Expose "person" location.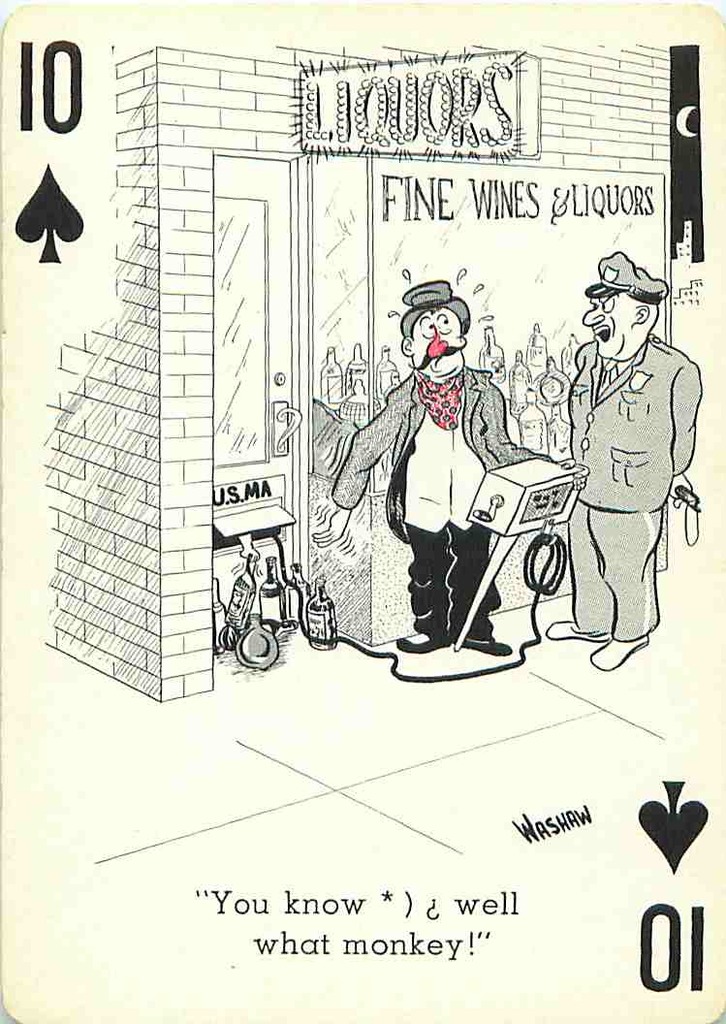
Exposed at [left=312, top=283, right=523, bottom=657].
